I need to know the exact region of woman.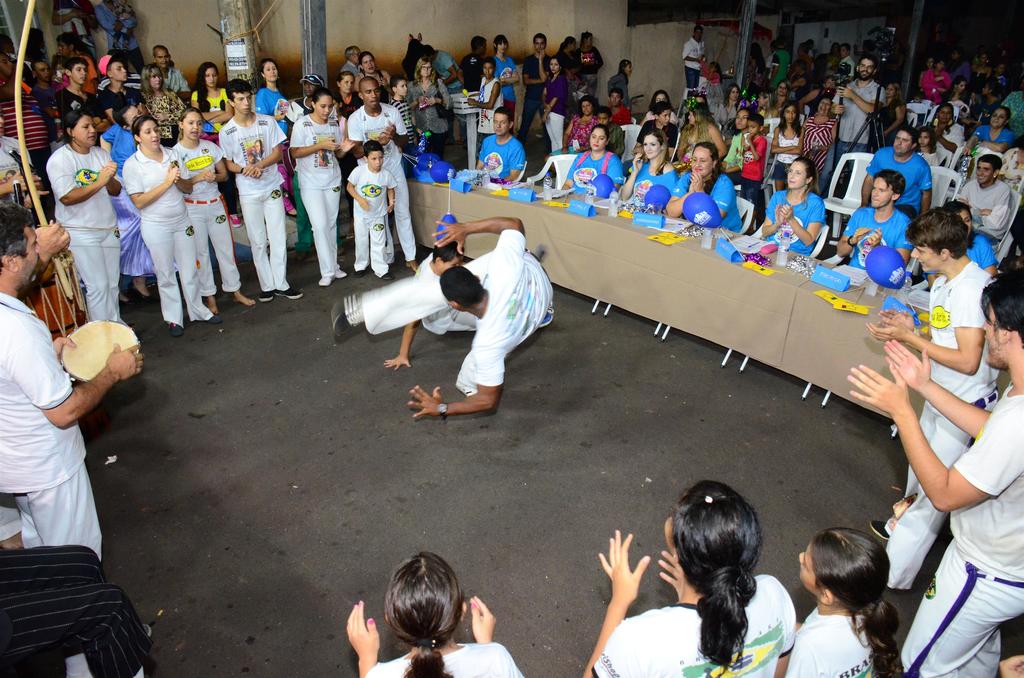
Region: region(799, 98, 842, 180).
